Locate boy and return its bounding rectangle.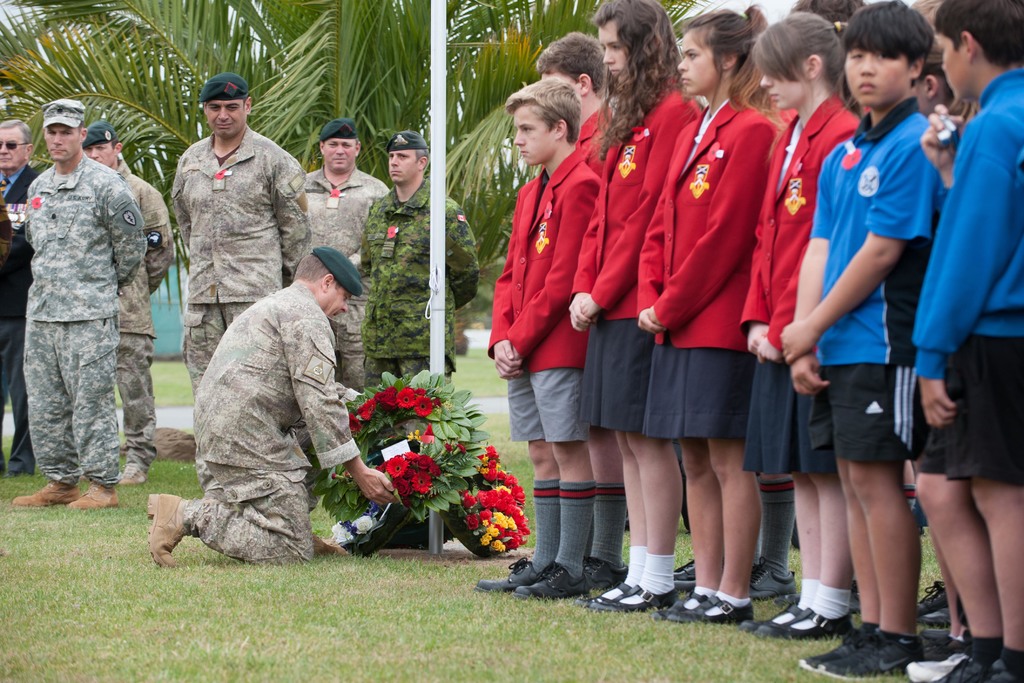
crop(534, 29, 612, 173).
